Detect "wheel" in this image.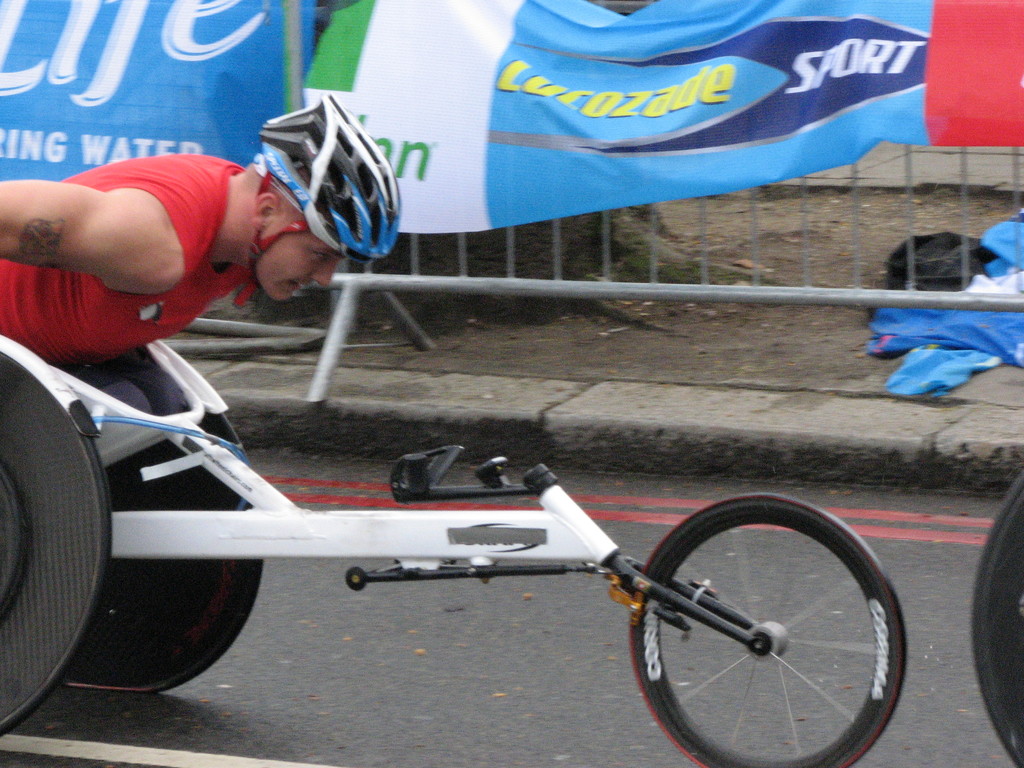
Detection: 970:468:1023:767.
